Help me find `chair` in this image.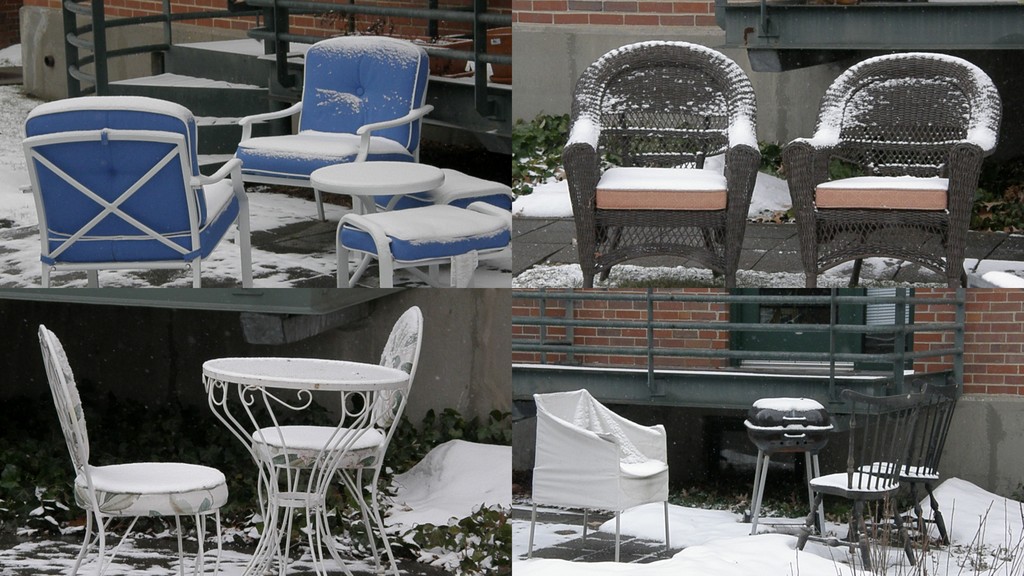
Found it: [20, 93, 256, 292].
